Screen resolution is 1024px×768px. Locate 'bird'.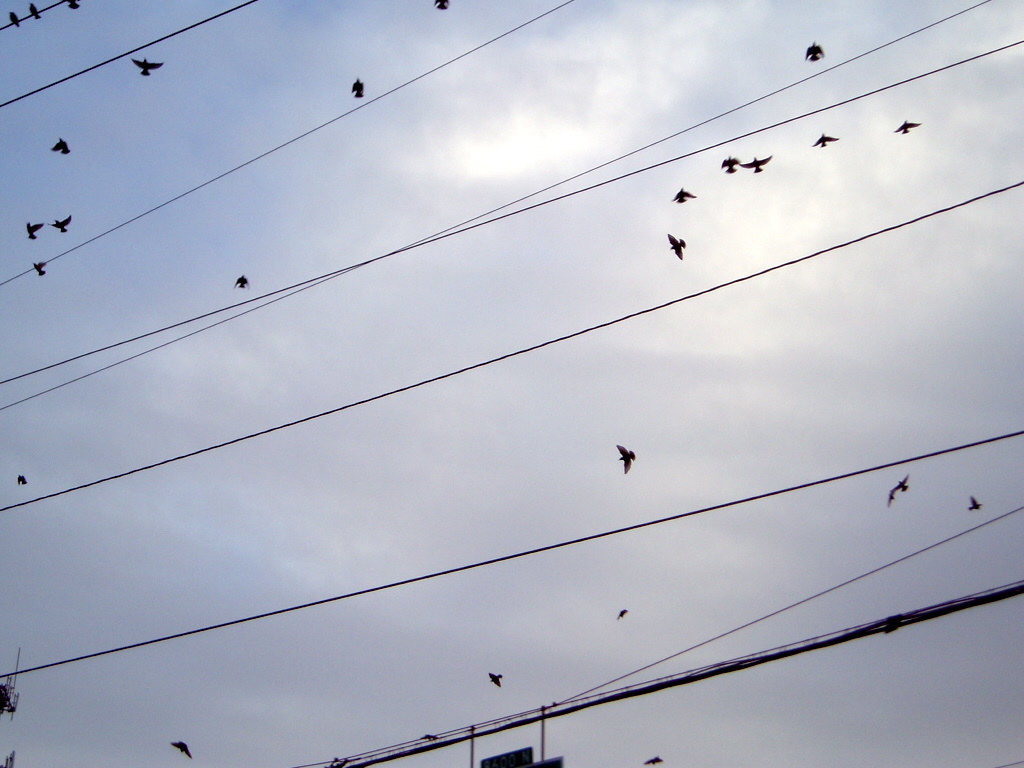
(133,55,161,76).
